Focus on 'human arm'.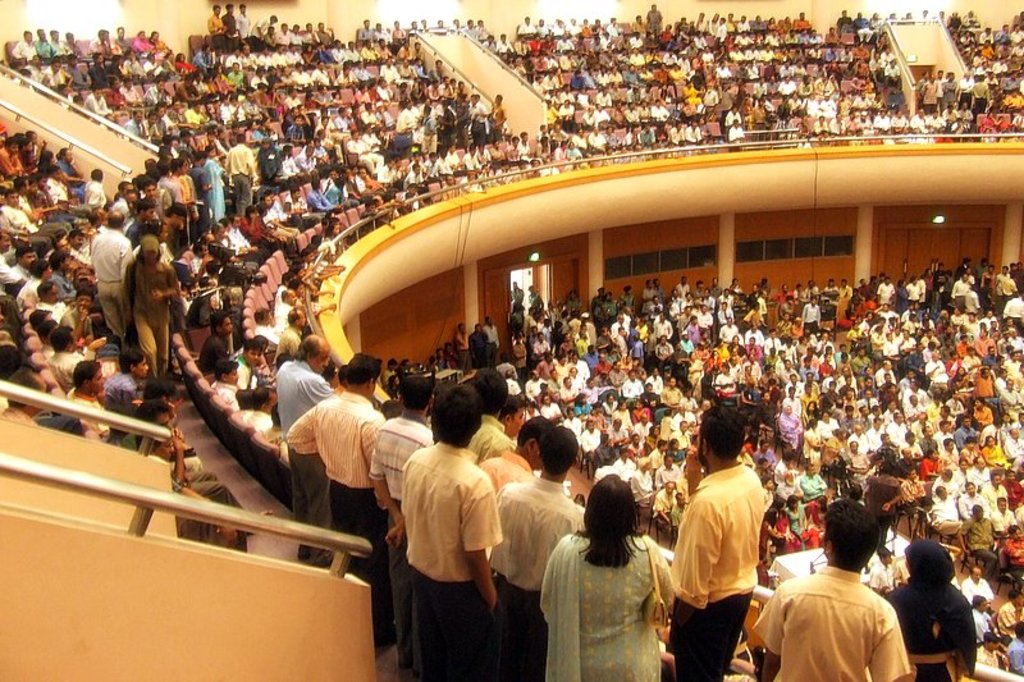
Focused at crop(654, 493, 669, 525).
